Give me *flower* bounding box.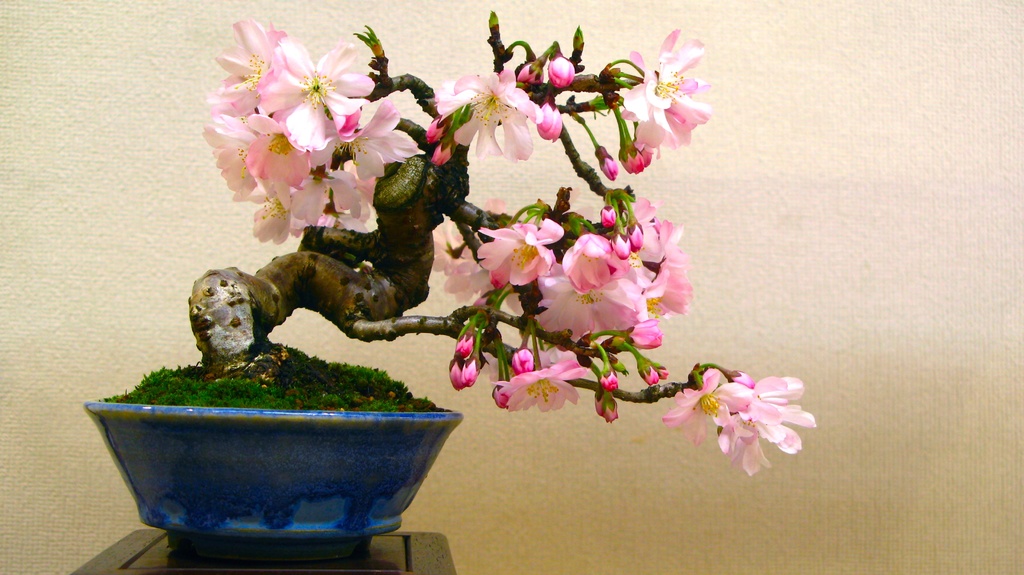
<box>441,61,541,166</box>.
